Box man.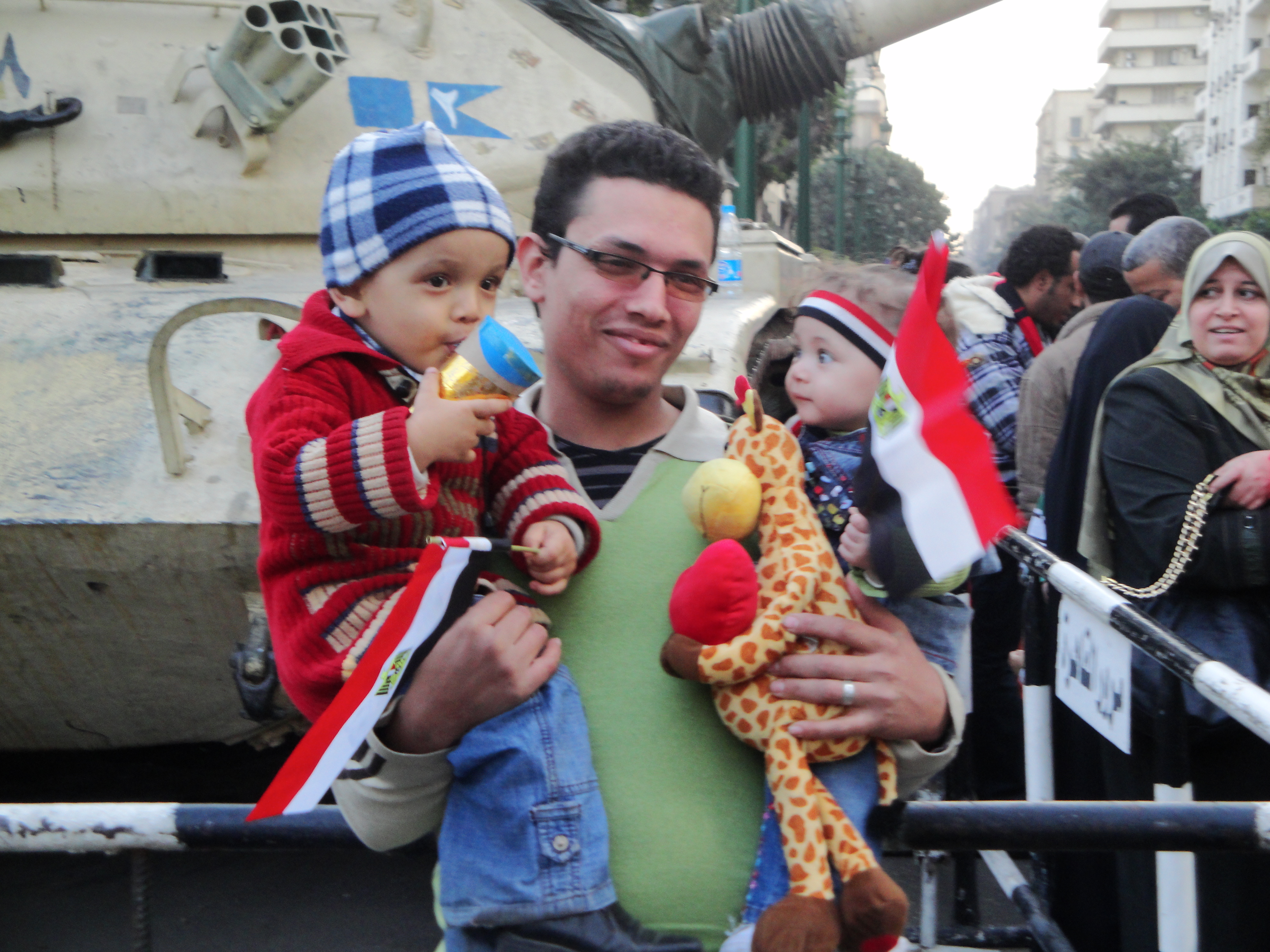
crop(304, 73, 344, 159).
